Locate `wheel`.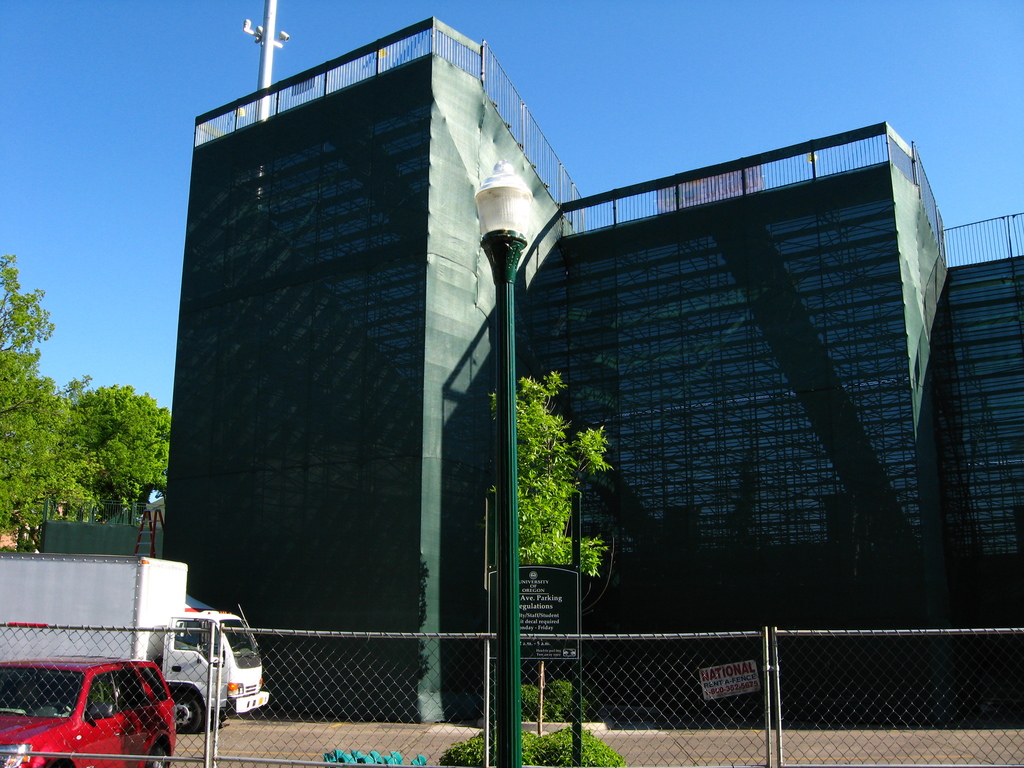
Bounding box: (170,689,209,732).
